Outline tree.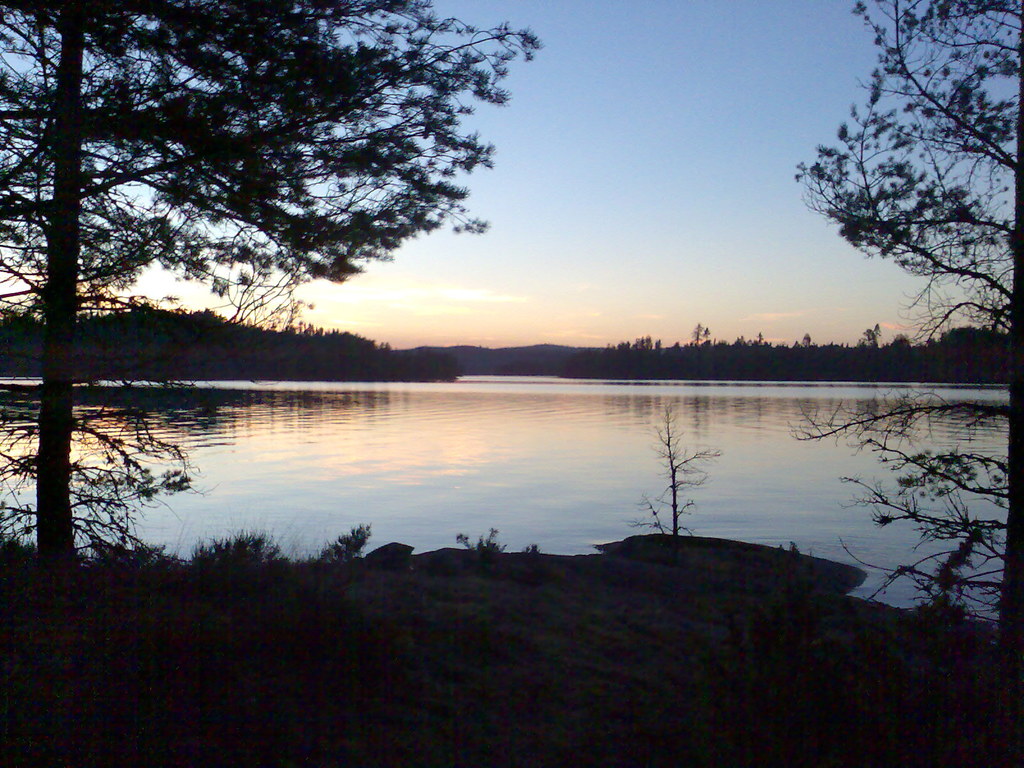
Outline: [x1=790, y1=0, x2=1021, y2=625].
